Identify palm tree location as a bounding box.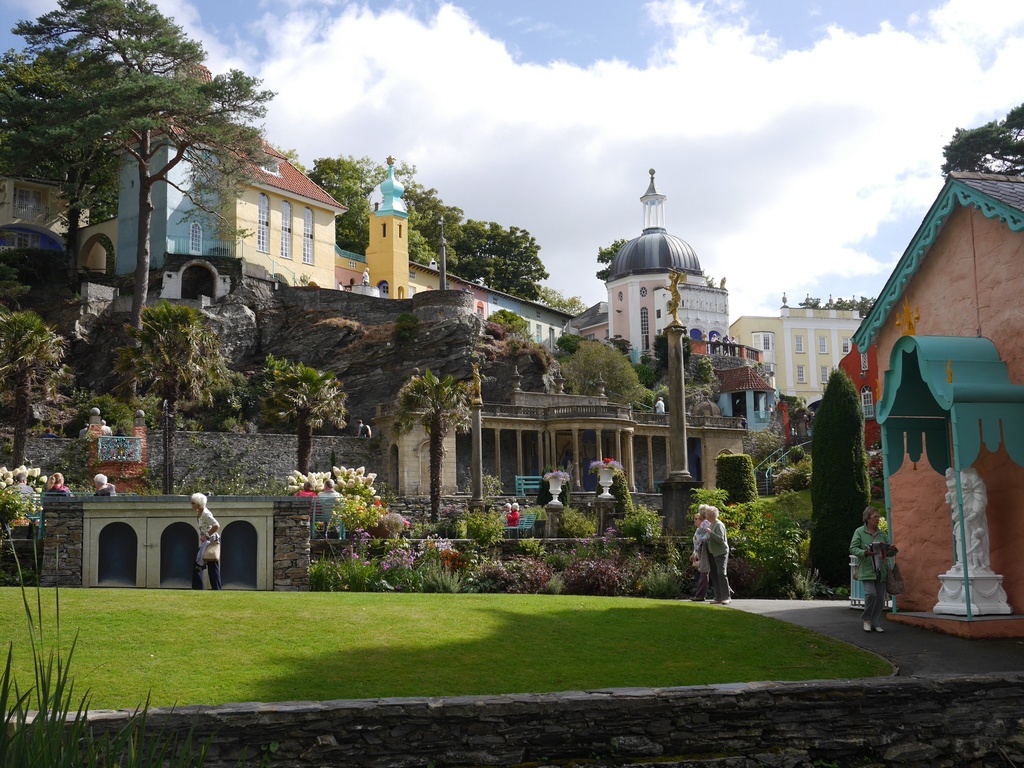
3/299/68/481.
